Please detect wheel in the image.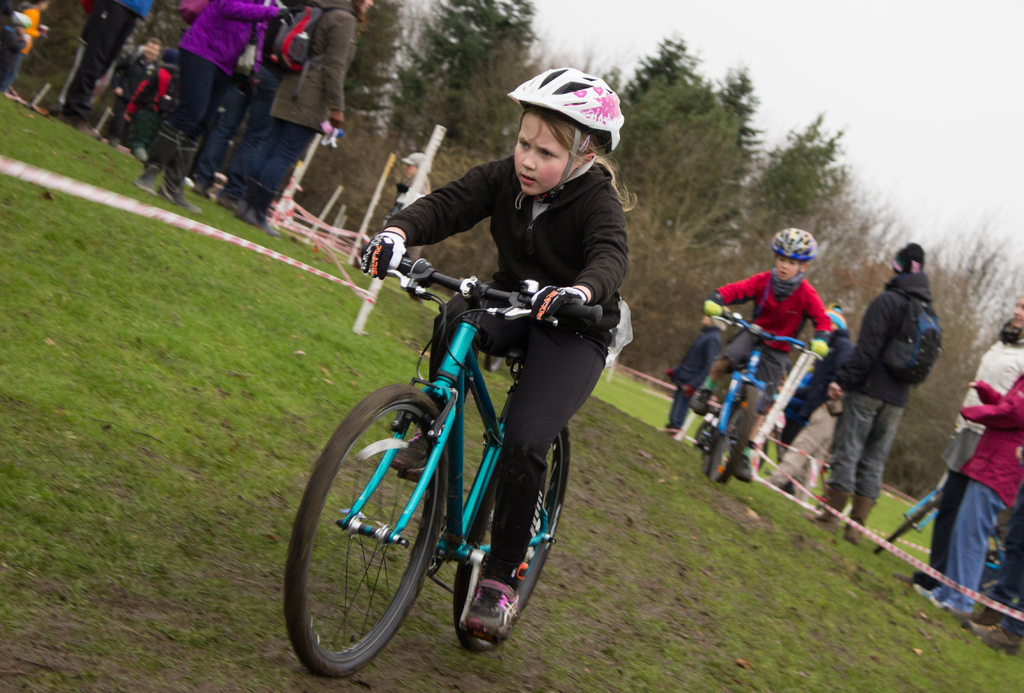
crop(293, 389, 449, 669).
